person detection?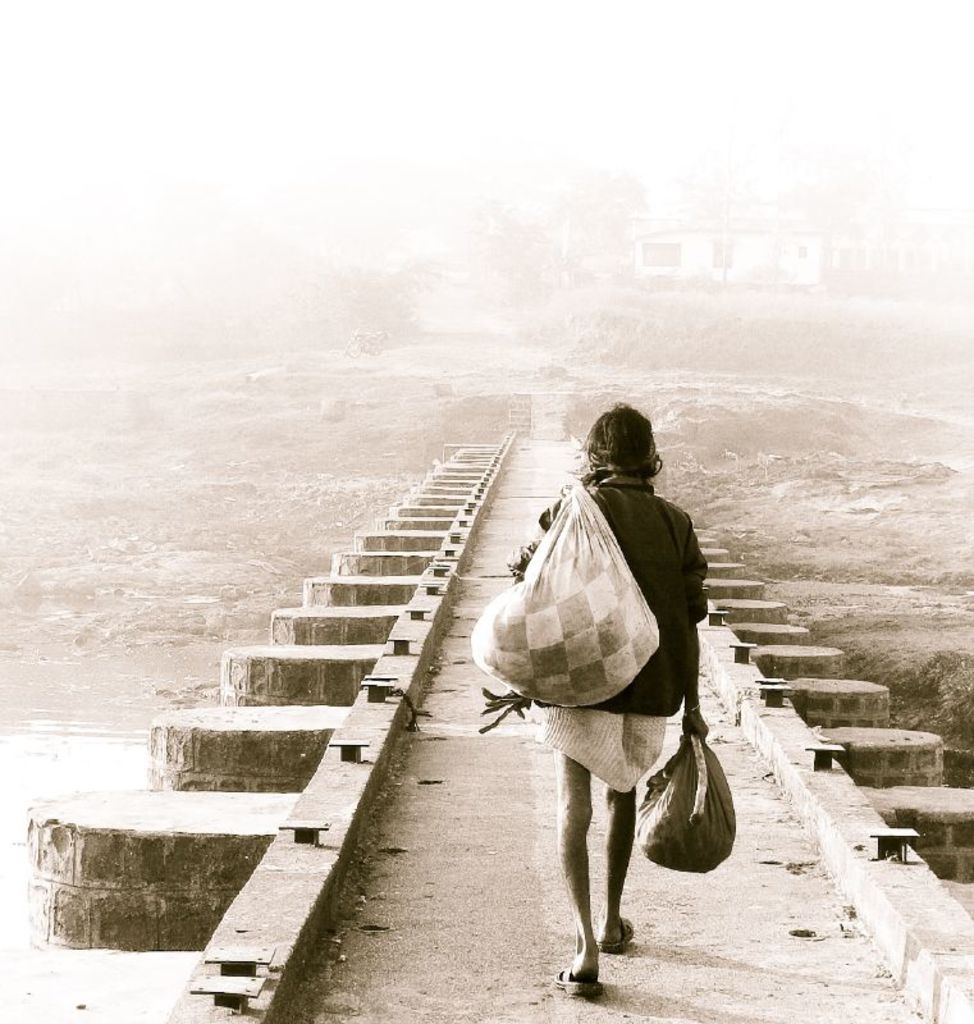
[left=499, top=380, right=728, bottom=1012]
